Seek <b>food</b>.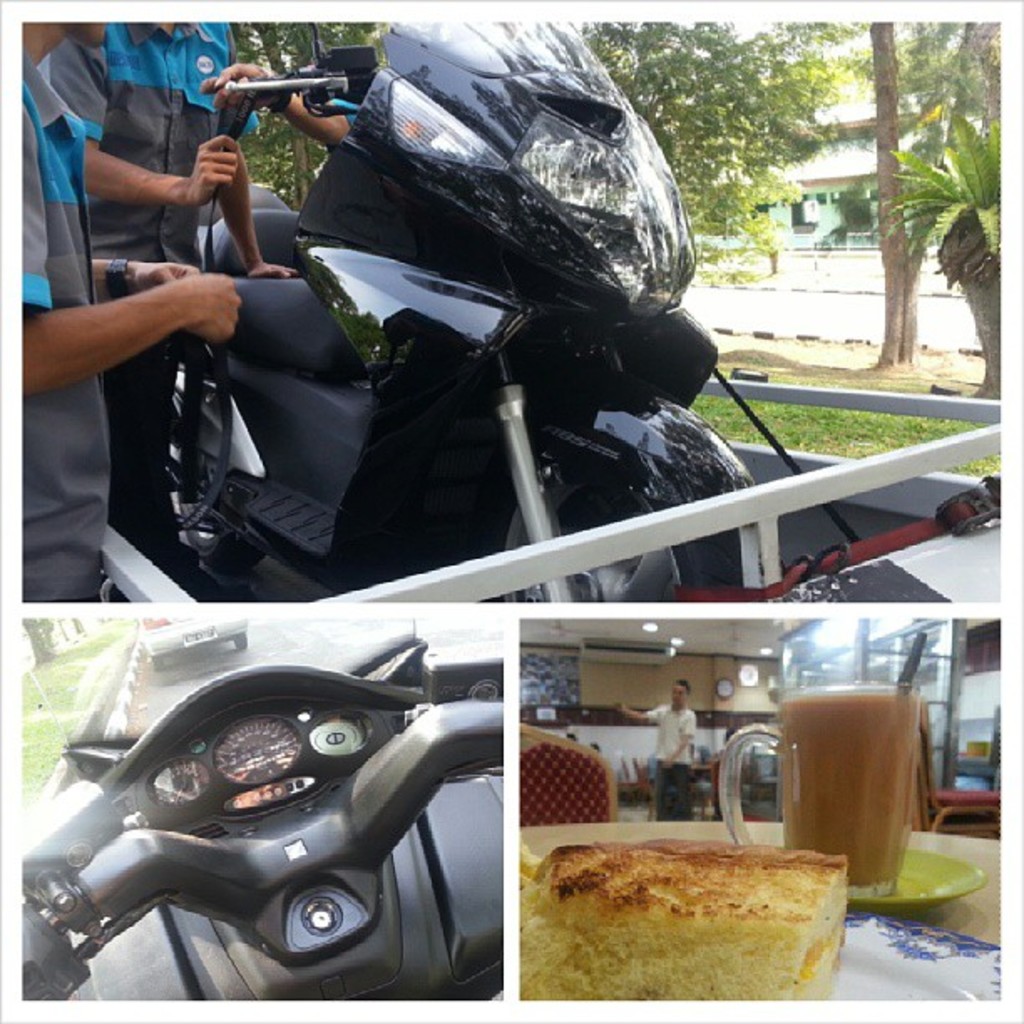
x1=517, y1=817, x2=848, y2=999.
